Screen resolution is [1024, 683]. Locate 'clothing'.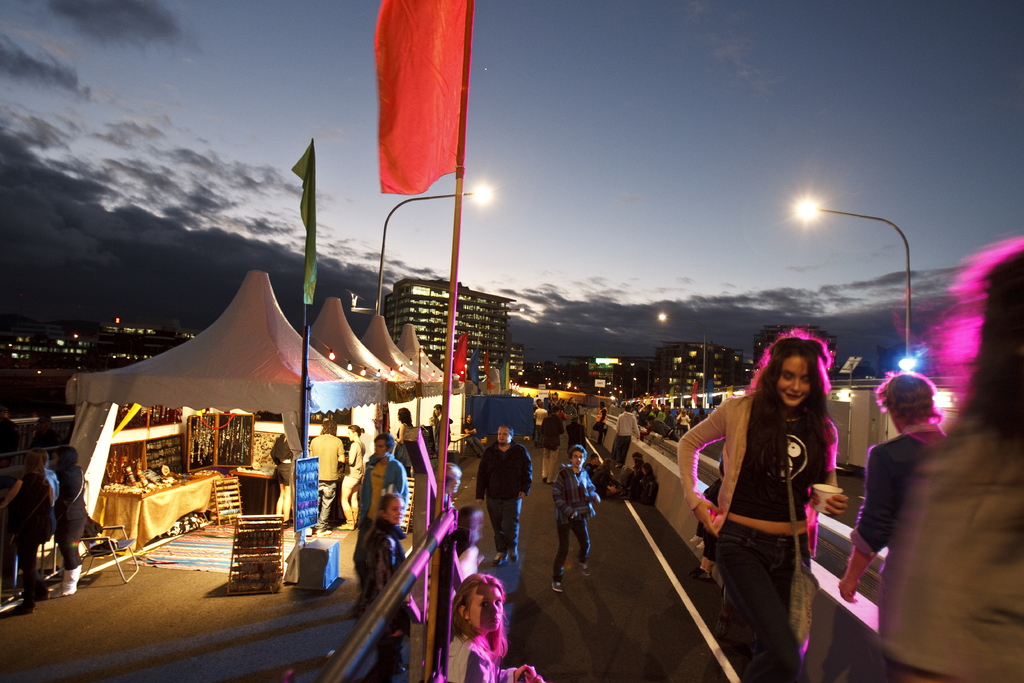
39, 414, 49, 448.
